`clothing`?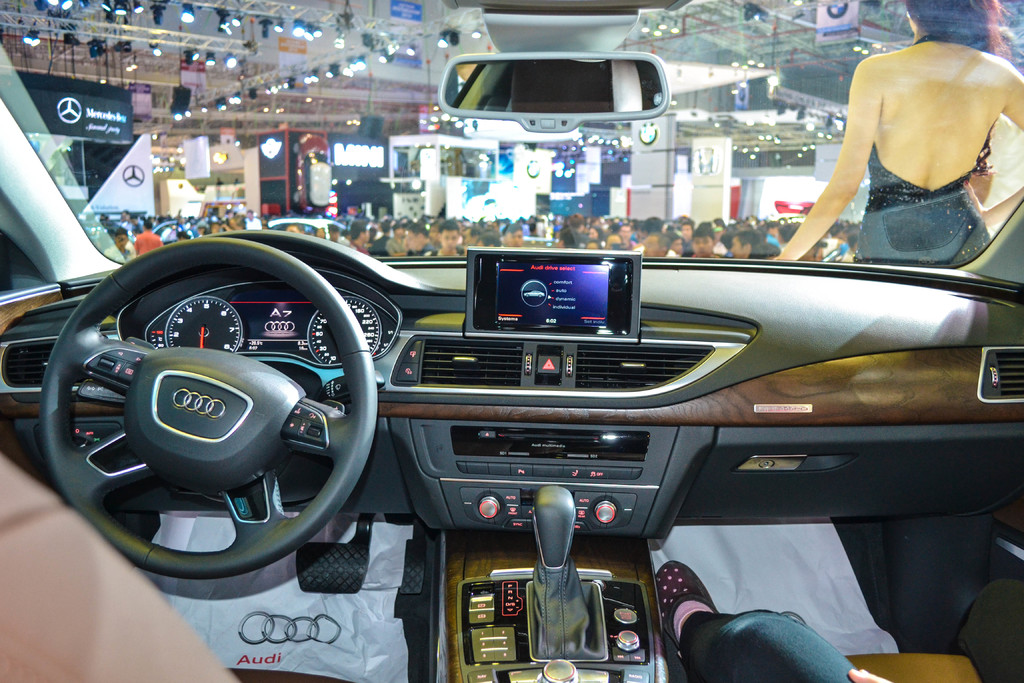
box(824, 47, 1014, 272)
